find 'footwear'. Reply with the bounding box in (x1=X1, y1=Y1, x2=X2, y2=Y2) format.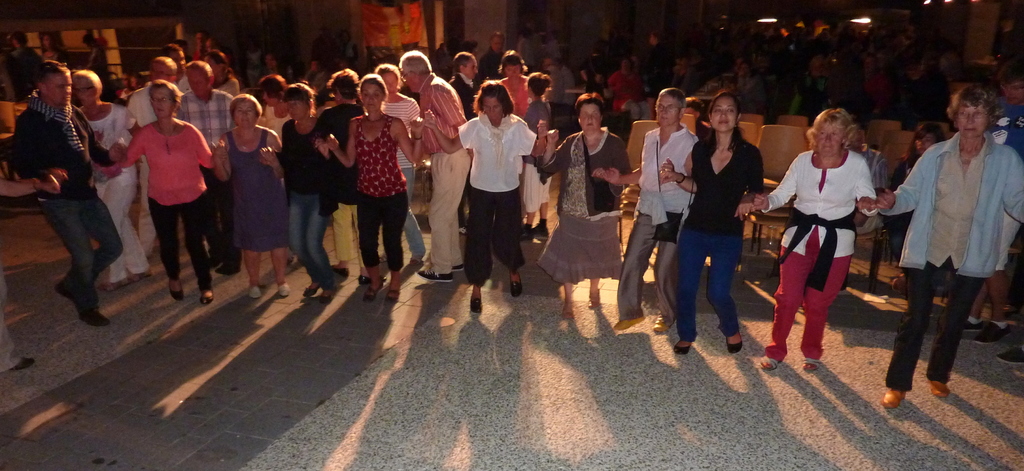
(x1=654, y1=315, x2=673, y2=333).
